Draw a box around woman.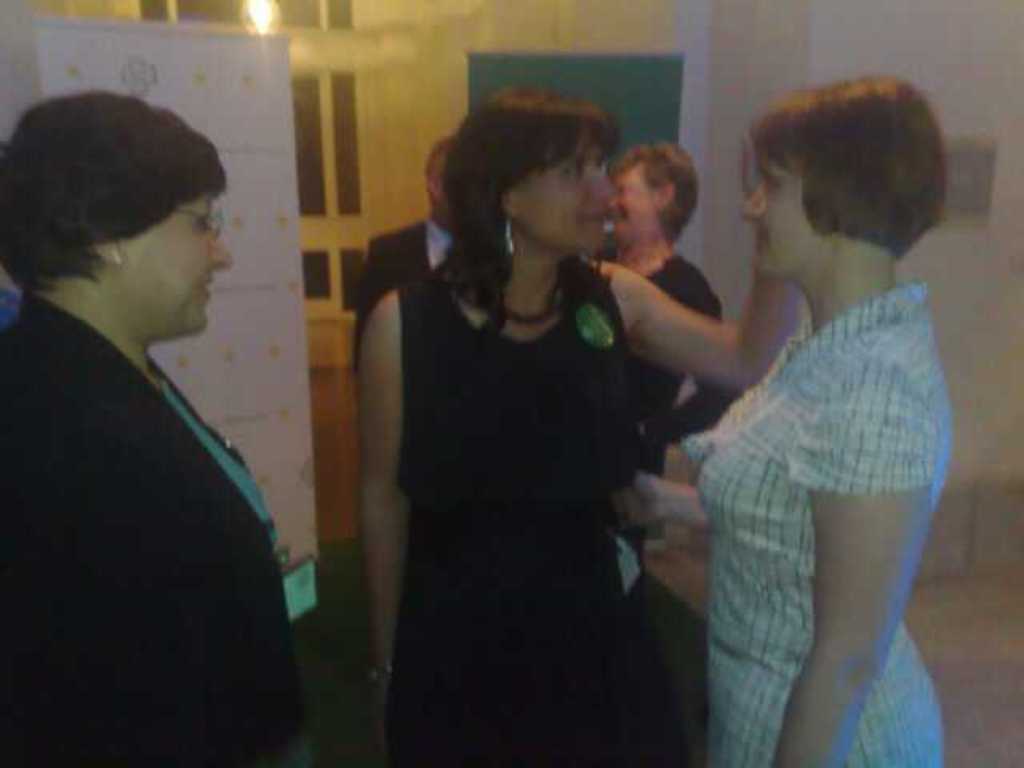
{"x1": 355, "y1": 90, "x2": 802, "y2": 766}.
